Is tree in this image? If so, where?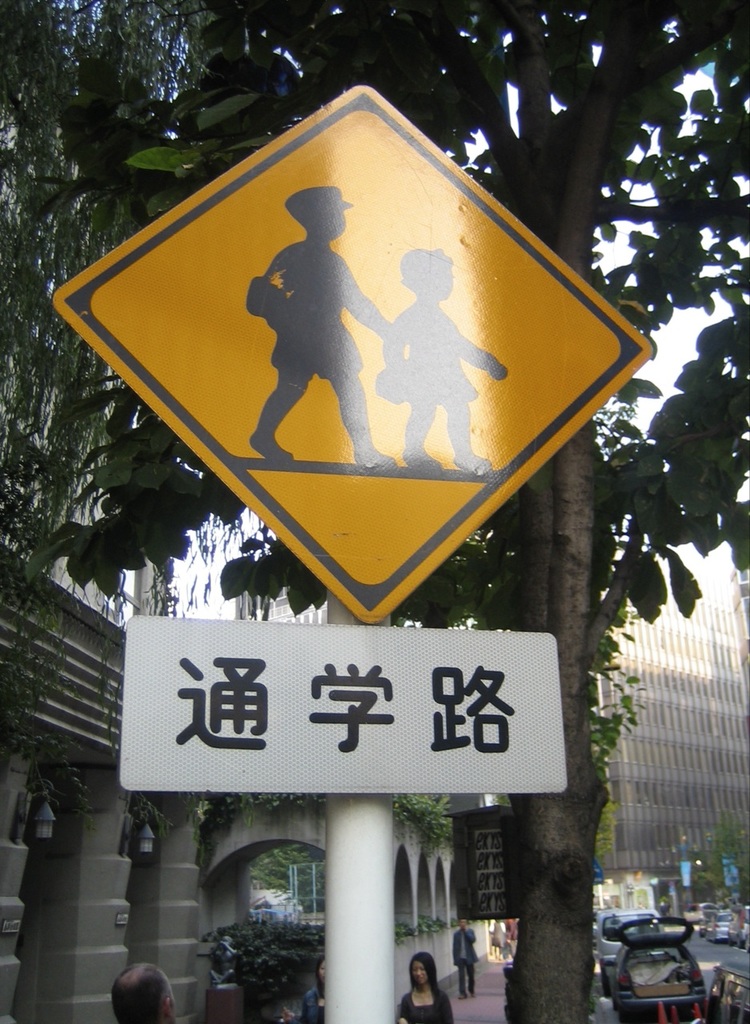
Yes, at 252:840:331:910.
